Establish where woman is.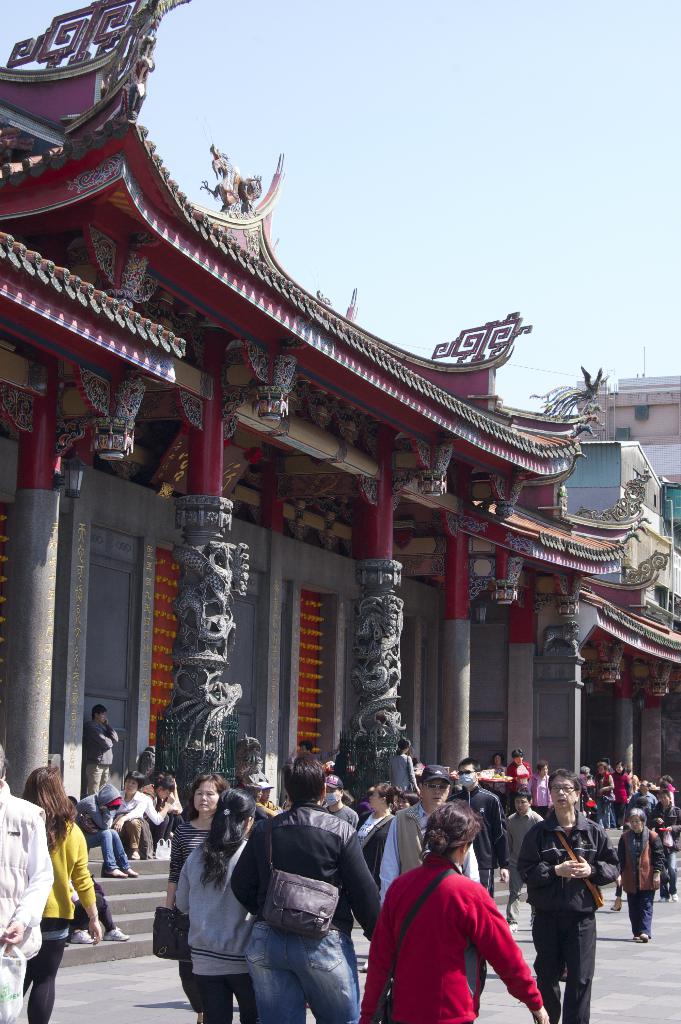
Established at (21,765,103,1023).
